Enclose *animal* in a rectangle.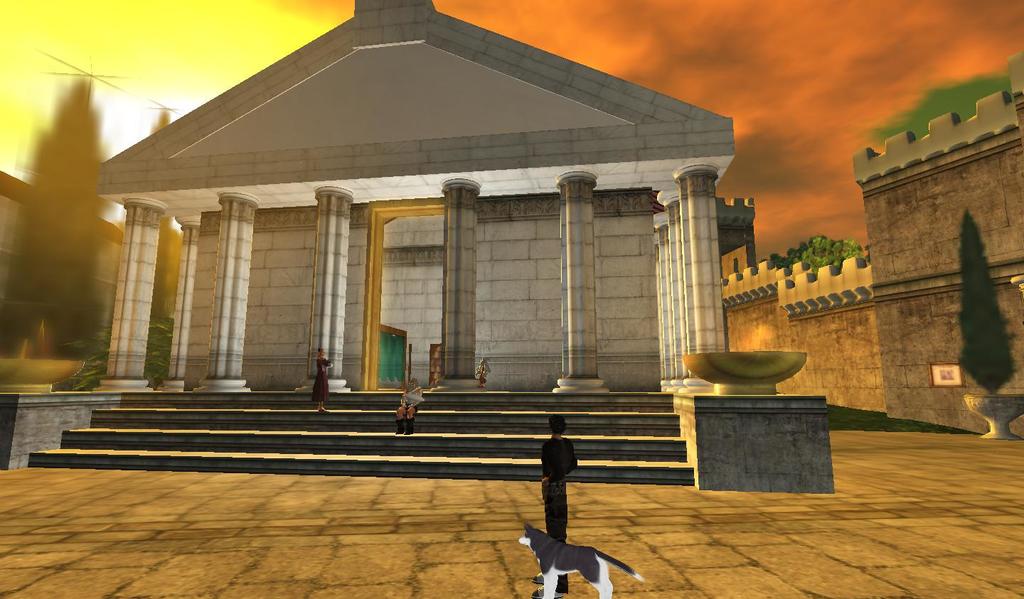
518,517,648,598.
